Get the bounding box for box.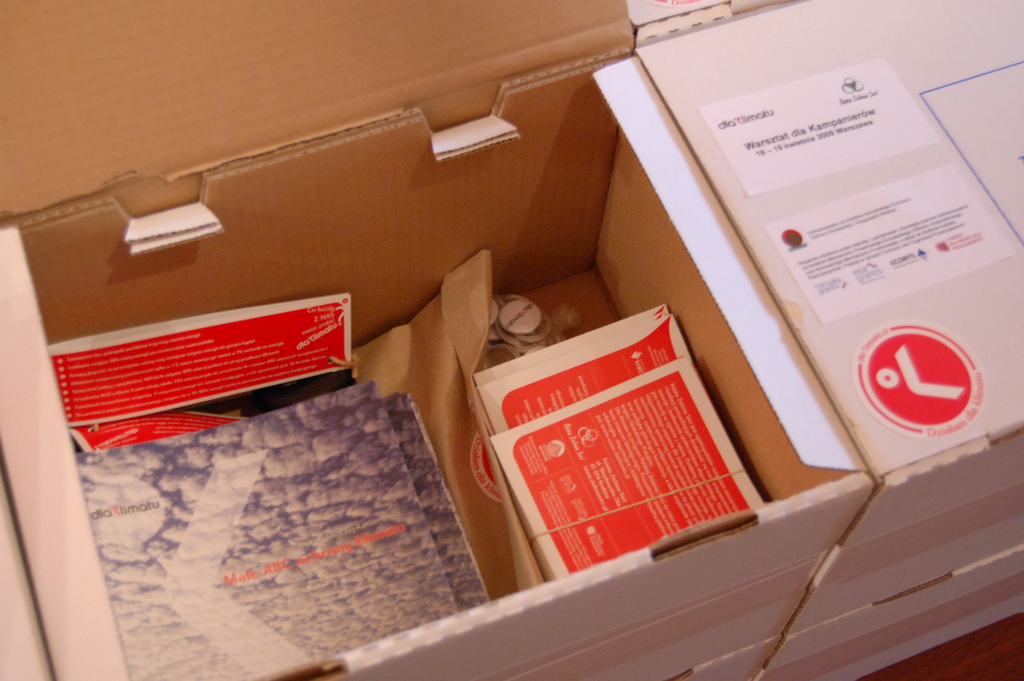
[x1=469, y1=552, x2=831, y2=680].
